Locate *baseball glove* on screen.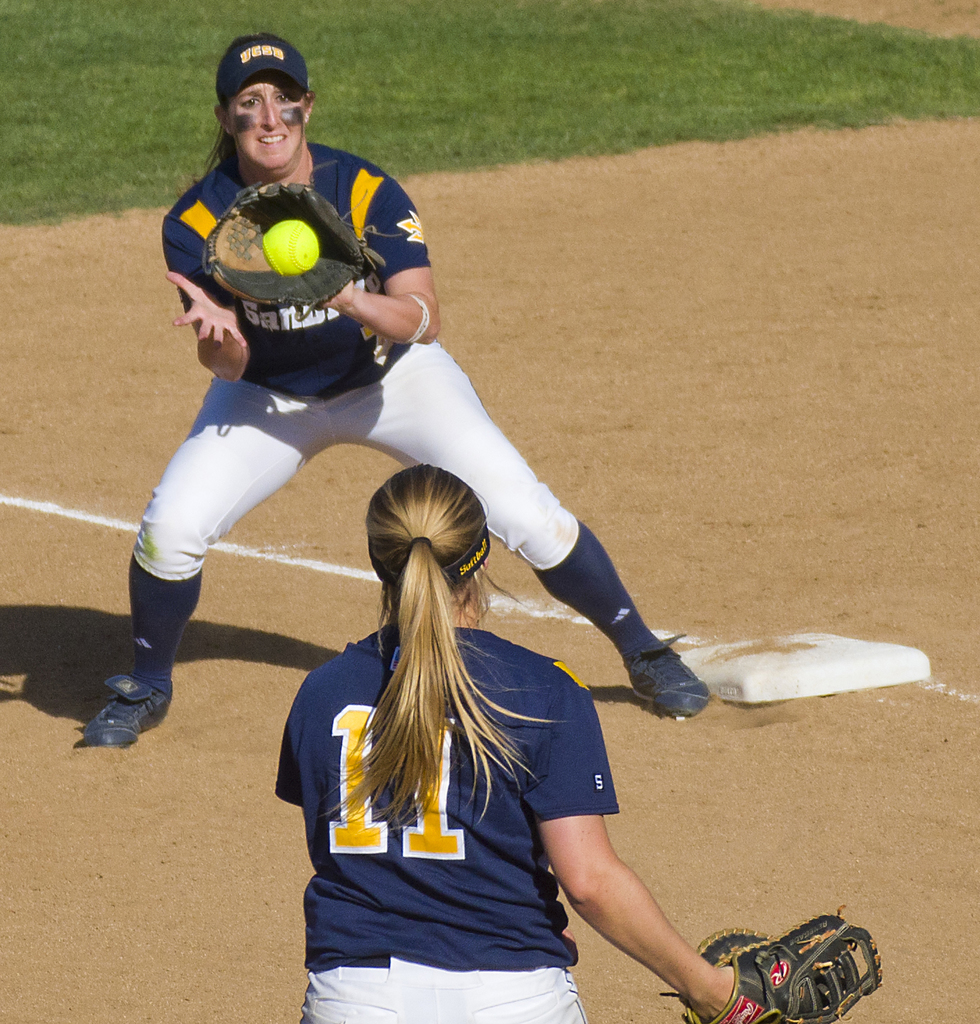
On screen at bbox=[199, 179, 374, 325].
